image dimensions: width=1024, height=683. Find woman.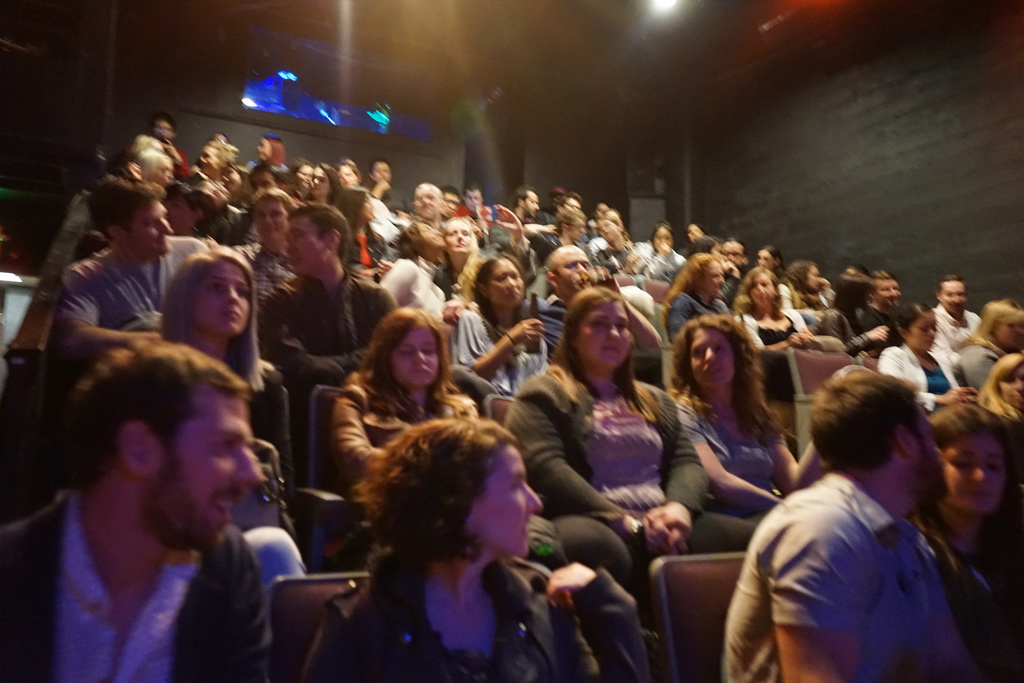
<bbox>334, 303, 489, 562</bbox>.
